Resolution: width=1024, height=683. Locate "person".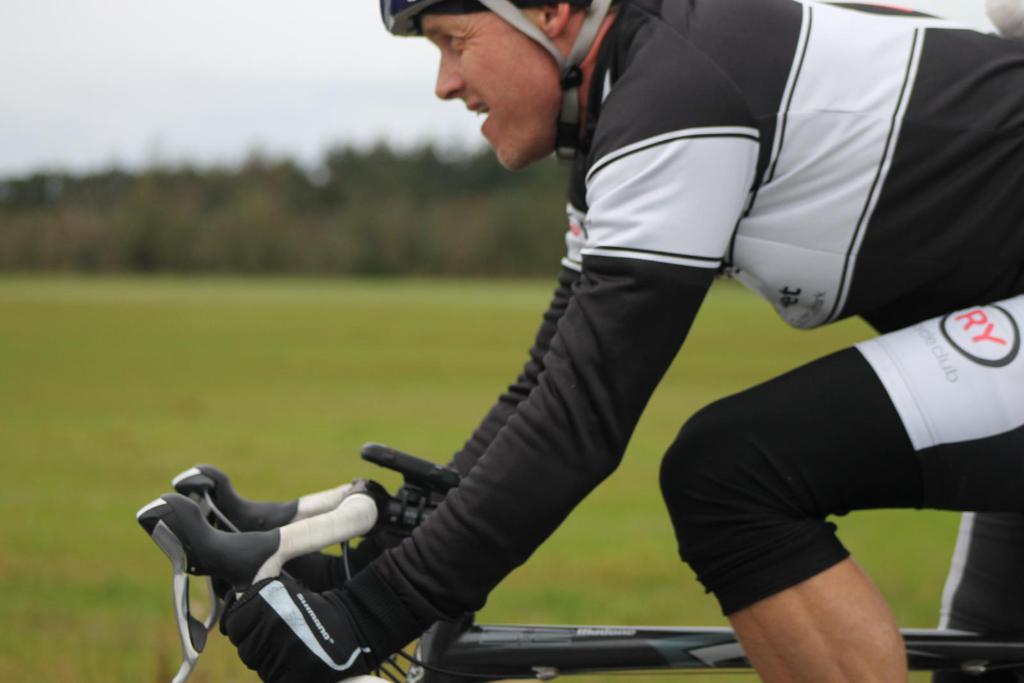
<bbox>207, 0, 1023, 682</bbox>.
